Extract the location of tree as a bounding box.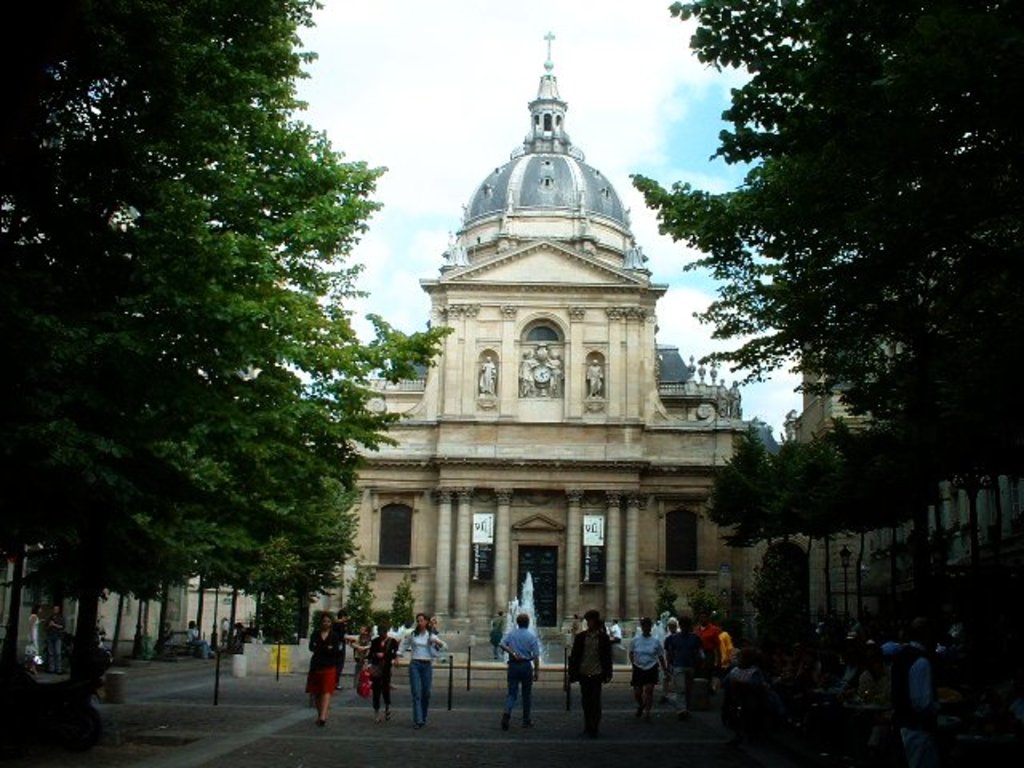
<bbox>392, 571, 418, 630</bbox>.
